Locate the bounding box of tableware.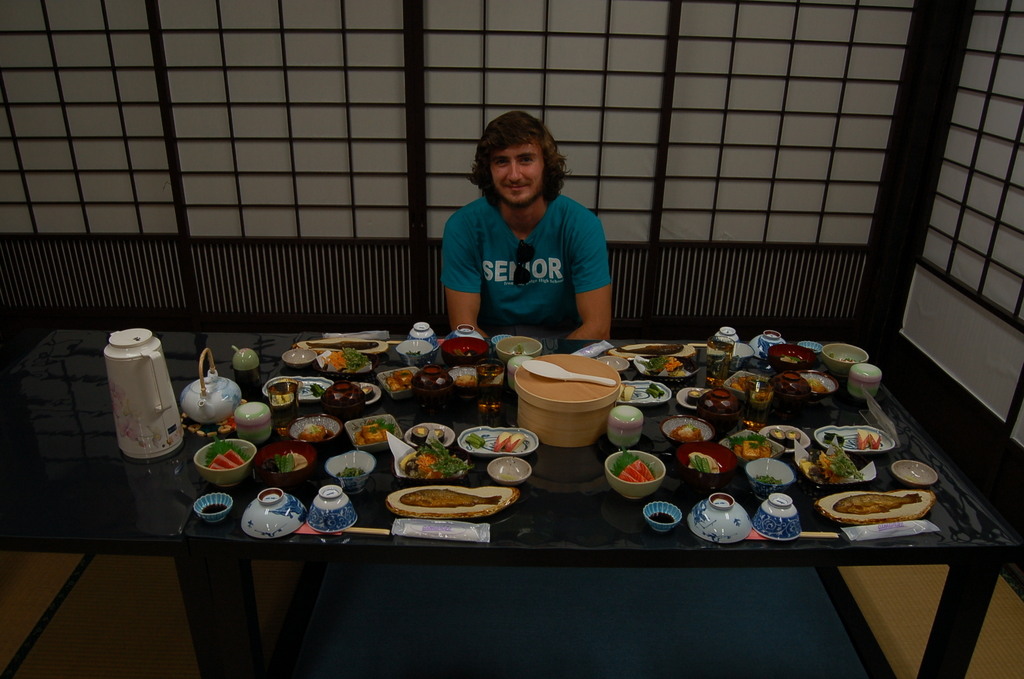
Bounding box: [102,330,186,460].
